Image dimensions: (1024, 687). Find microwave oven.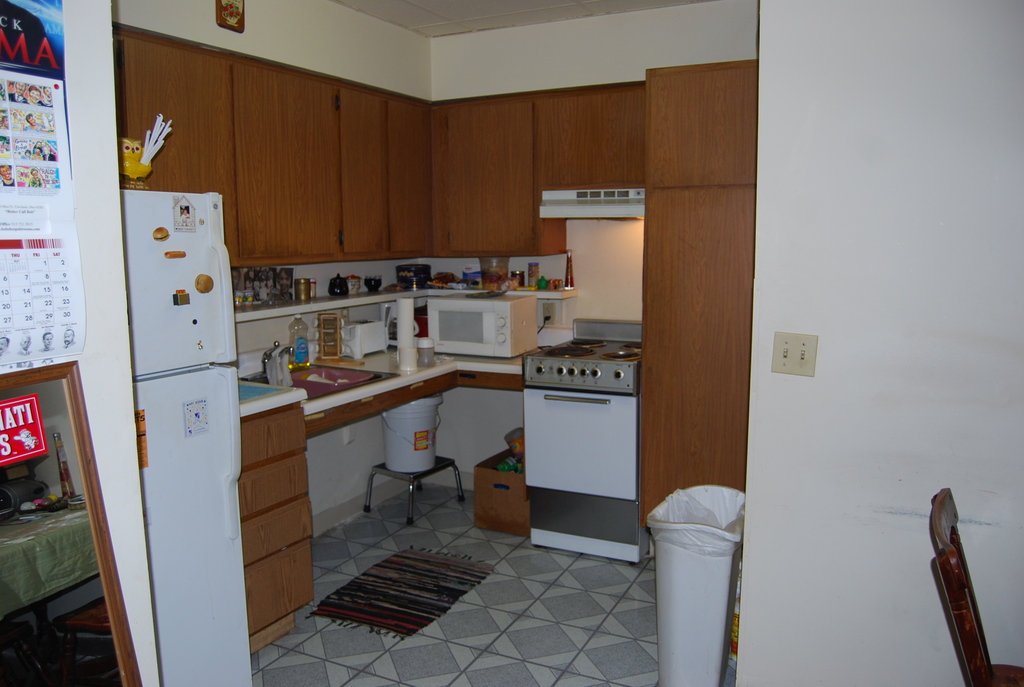
x1=426 y1=291 x2=542 y2=358.
